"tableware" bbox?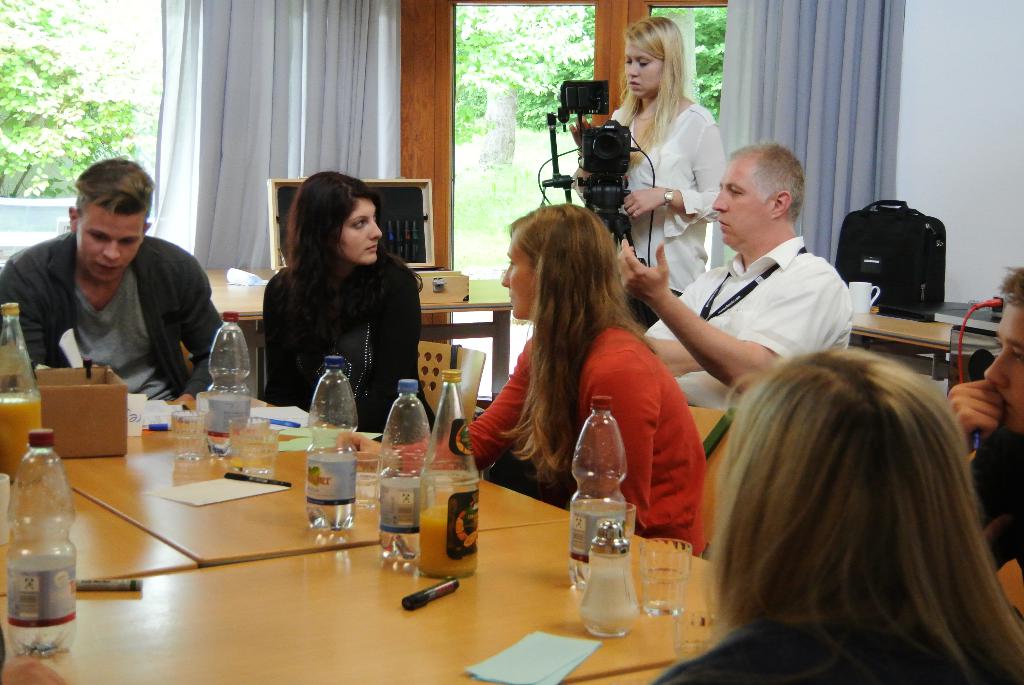
(x1=635, y1=539, x2=692, y2=615)
